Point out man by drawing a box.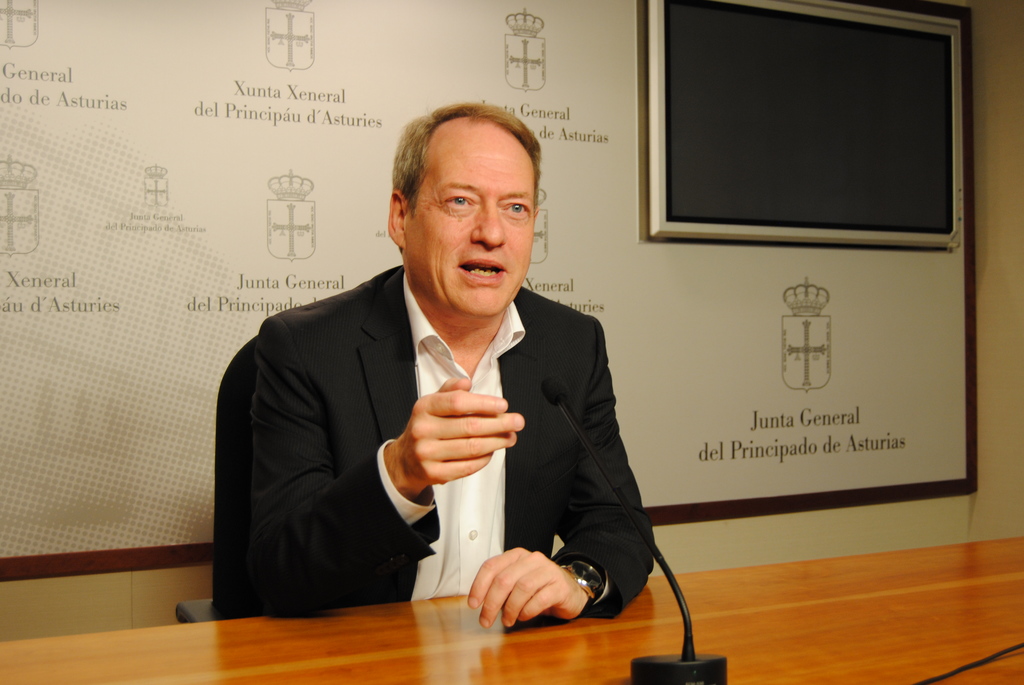
x1=198, y1=159, x2=642, y2=605.
